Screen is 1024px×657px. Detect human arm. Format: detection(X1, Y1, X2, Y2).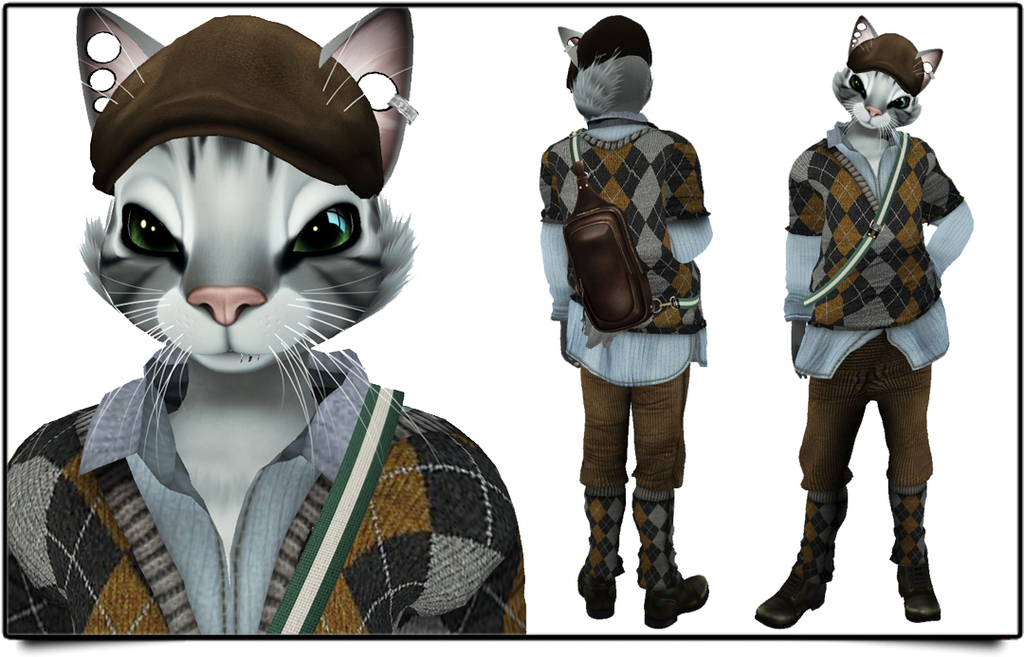
detection(666, 143, 714, 274).
